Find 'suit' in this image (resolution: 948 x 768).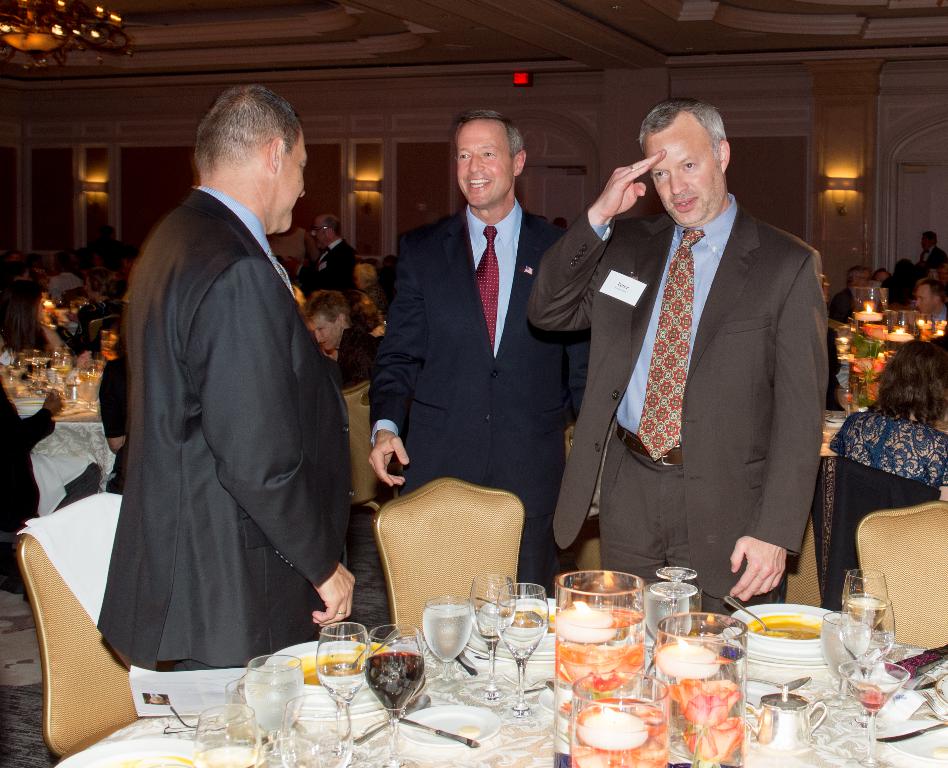
(left=302, top=236, right=359, bottom=294).
